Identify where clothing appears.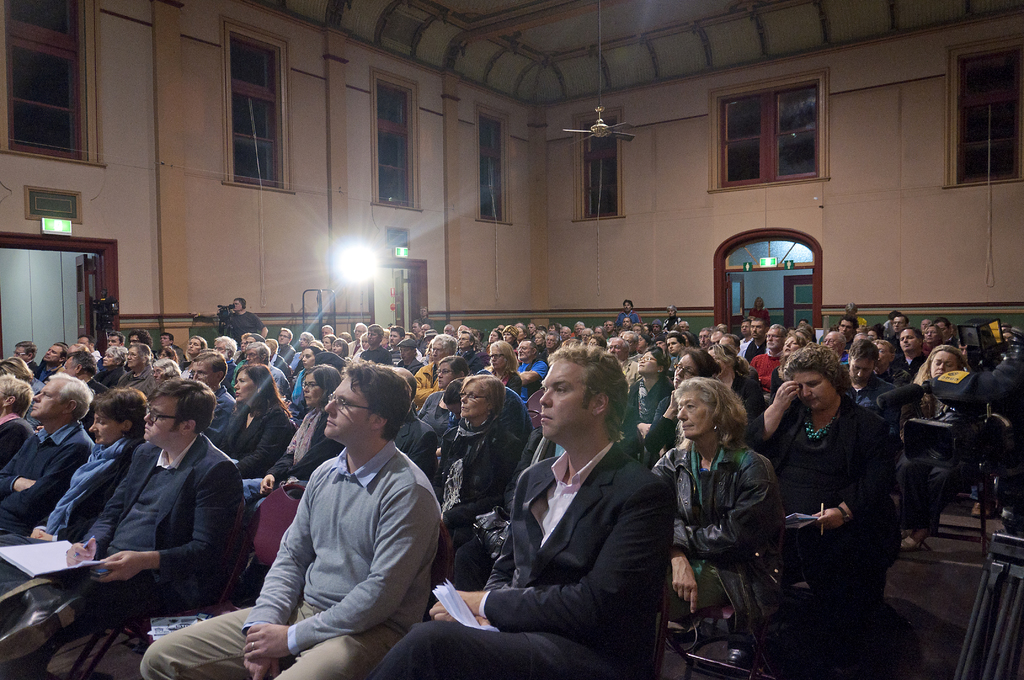
Appears at [left=87, top=368, right=118, bottom=396].
